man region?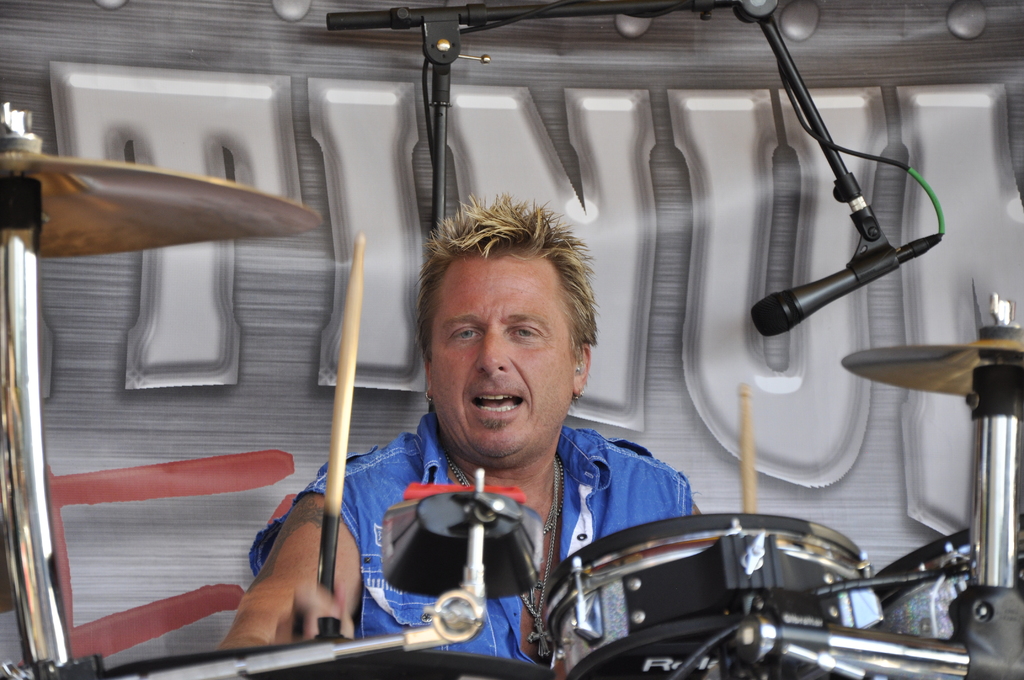
locate(200, 202, 763, 650)
